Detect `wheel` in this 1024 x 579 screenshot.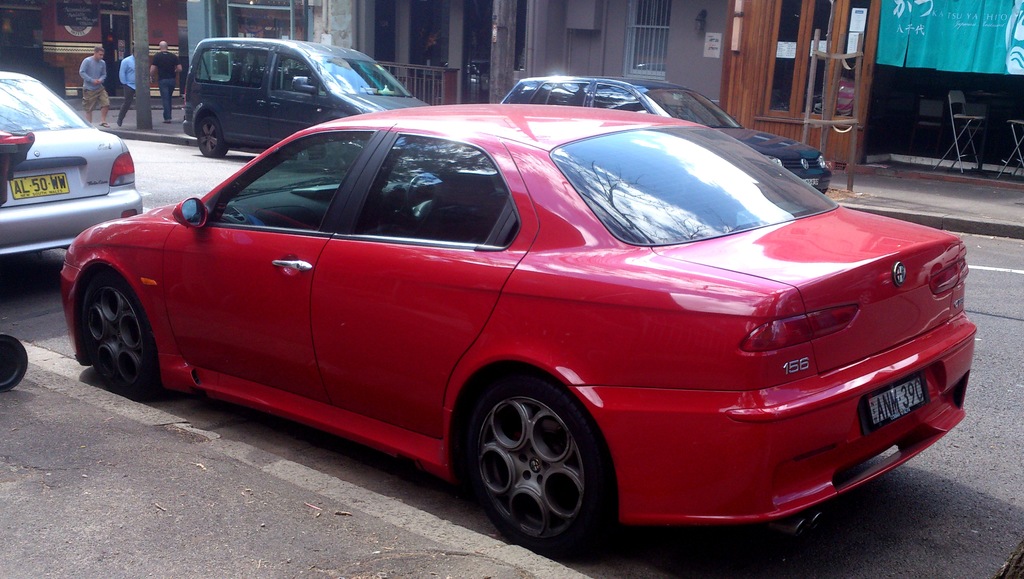
Detection: [455, 386, 601, 544].
